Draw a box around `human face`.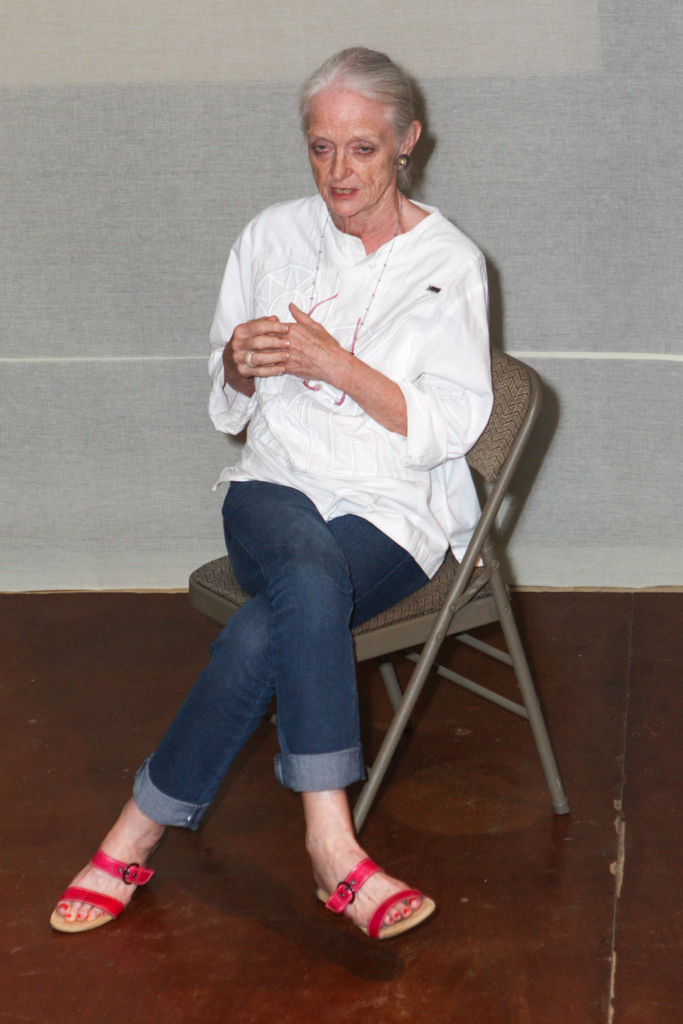
307,83,412,214.
